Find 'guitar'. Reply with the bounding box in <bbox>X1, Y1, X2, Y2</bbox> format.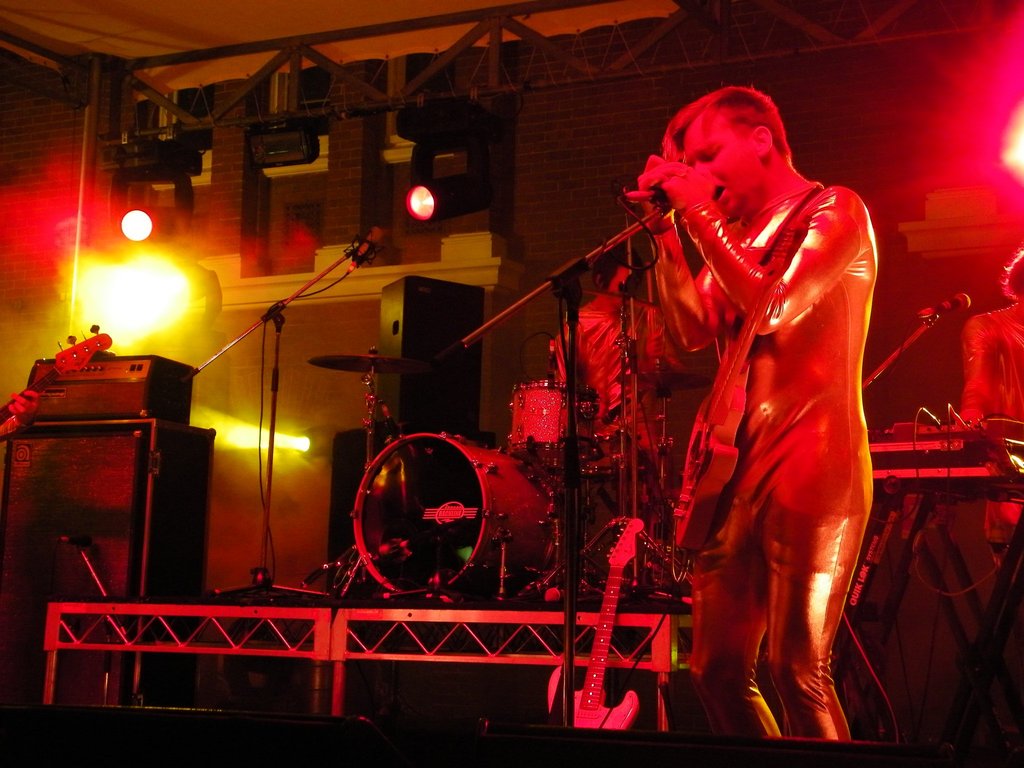
<bbox>0, 315, 112, 437</bbox>.
